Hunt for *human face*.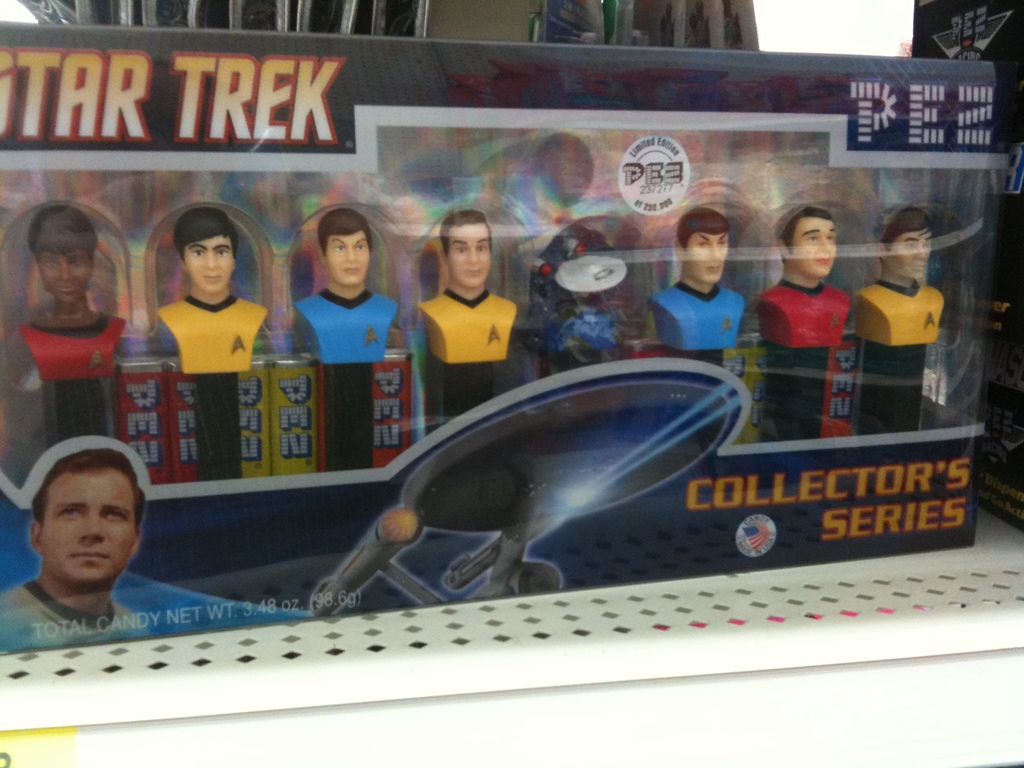
Hunted down at 177/236/234/292.
